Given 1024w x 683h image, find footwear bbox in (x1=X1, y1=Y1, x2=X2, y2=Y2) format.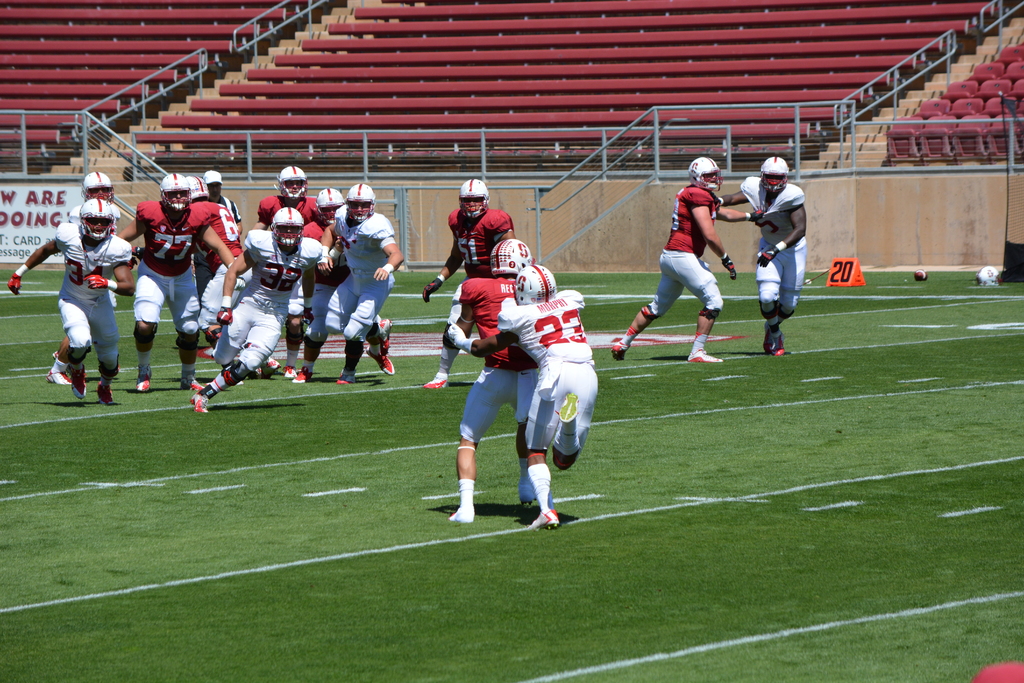
(x1=608, y1=336, x2=628, y2=357).
